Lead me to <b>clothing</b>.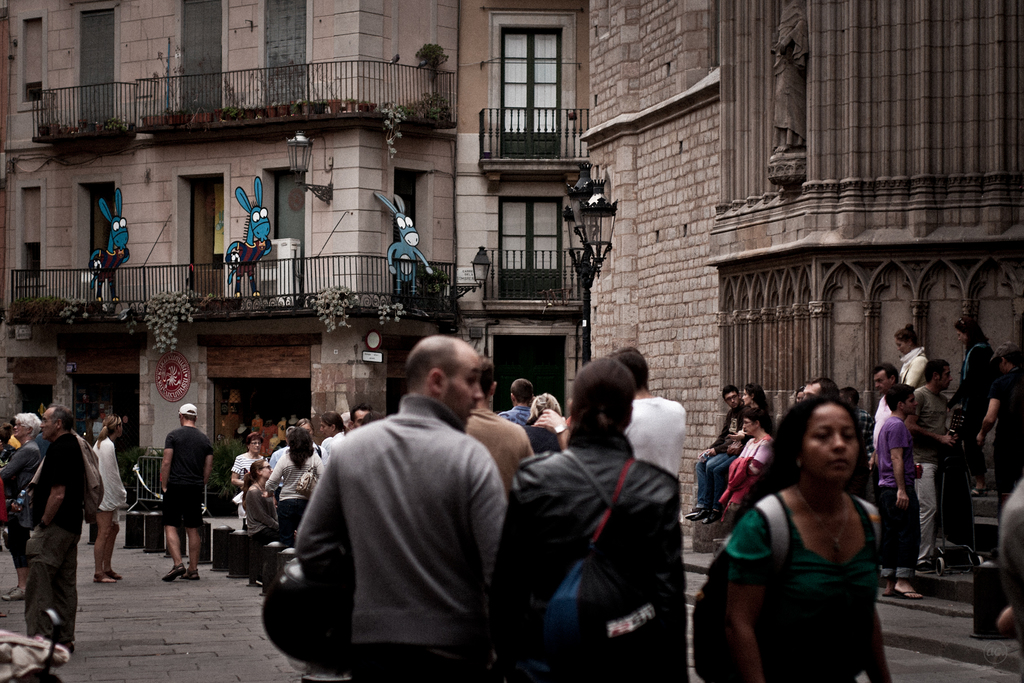
Lead to l=716, t=430, r=776, b=517.
